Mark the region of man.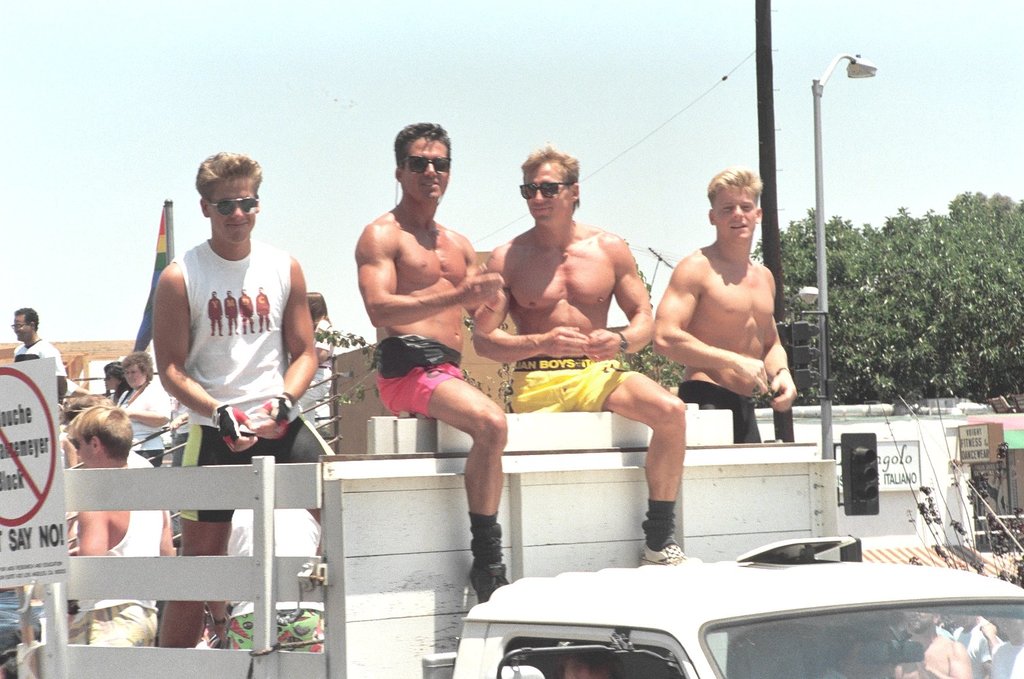
Region: <bbox>300, 290, 371, 408</bbox>.
